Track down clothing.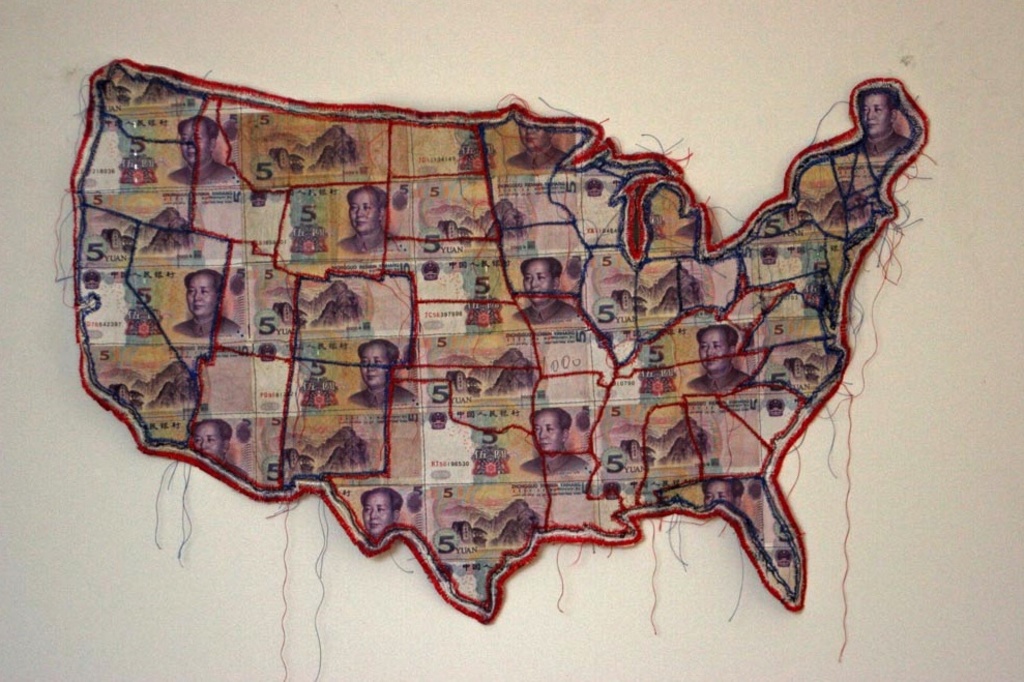
Tracked to left=176, top=316, right=235, bottom=337.
